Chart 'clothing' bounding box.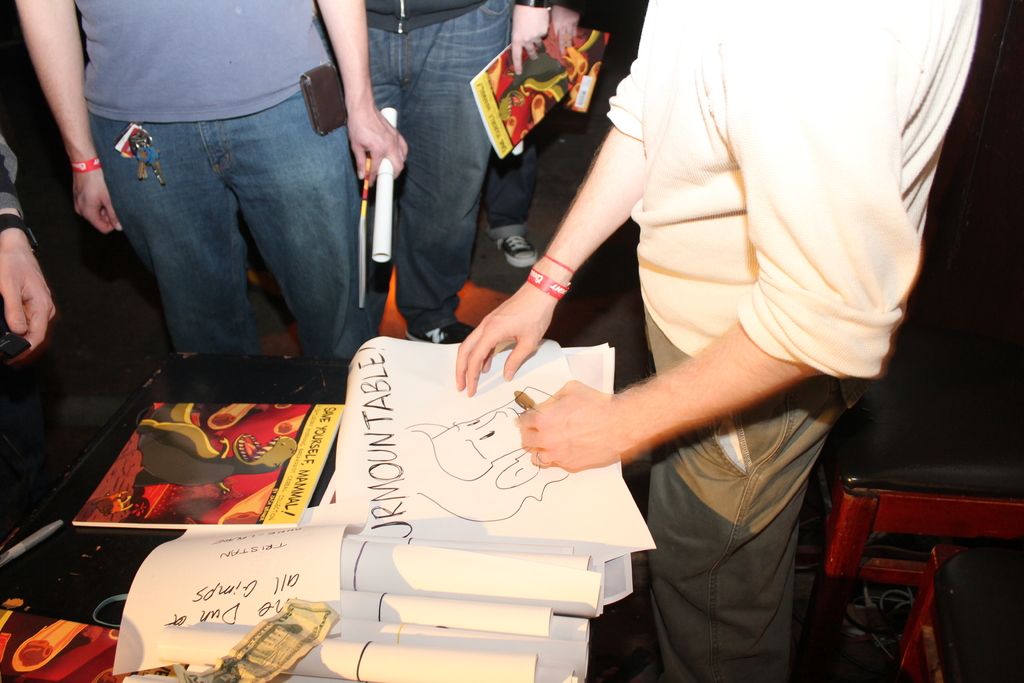
Charted: (367,0,481,30).
